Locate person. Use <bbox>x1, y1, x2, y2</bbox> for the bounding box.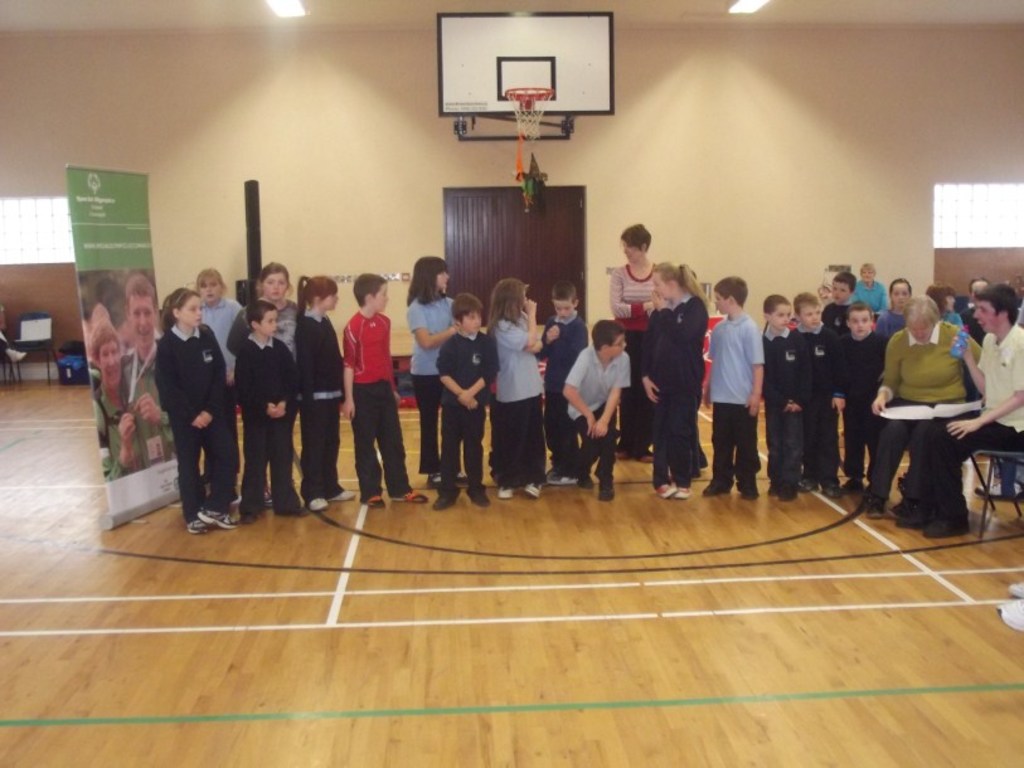
<bbox>828, 307, 880, 495</bbox>.
